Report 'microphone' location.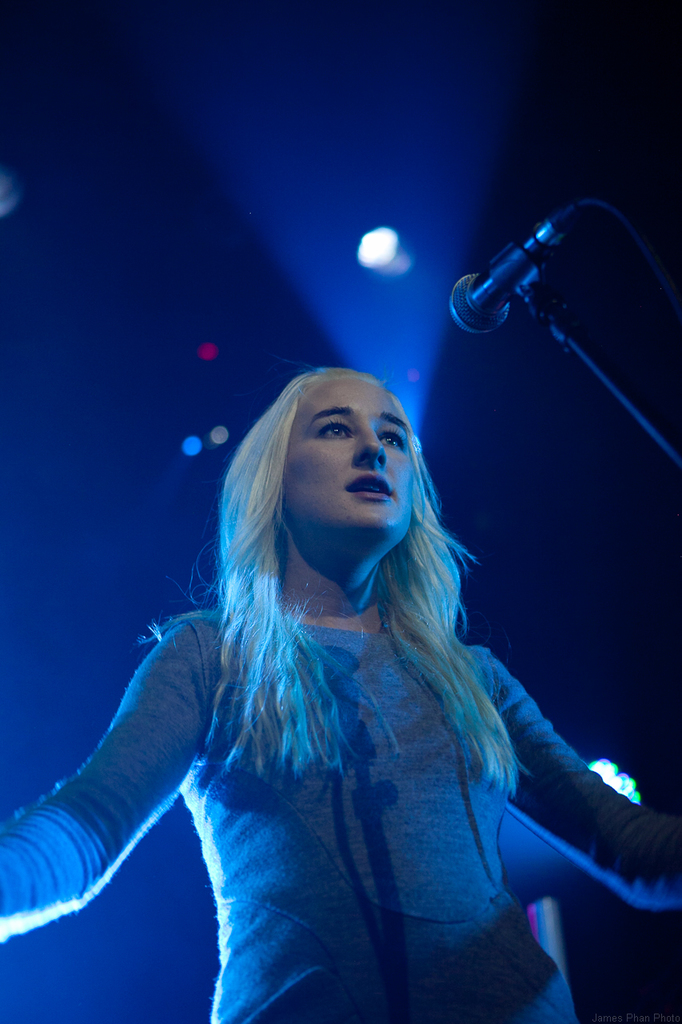
Report: [x1=445, y1=223, x2=556, y2=340].
